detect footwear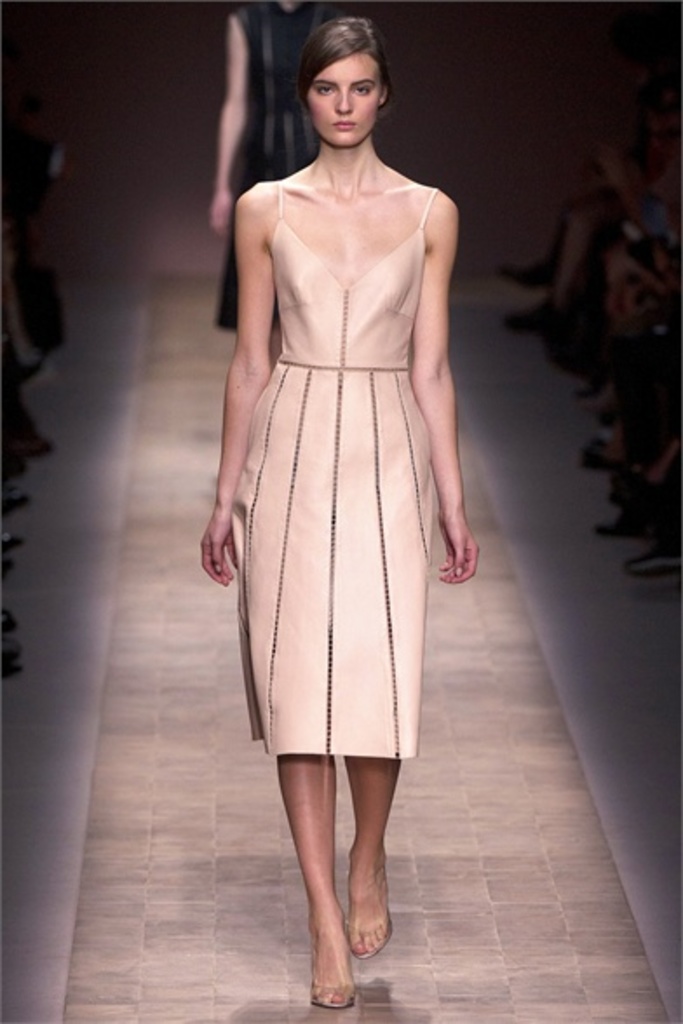
BBox(0, 630, 23, 650)
